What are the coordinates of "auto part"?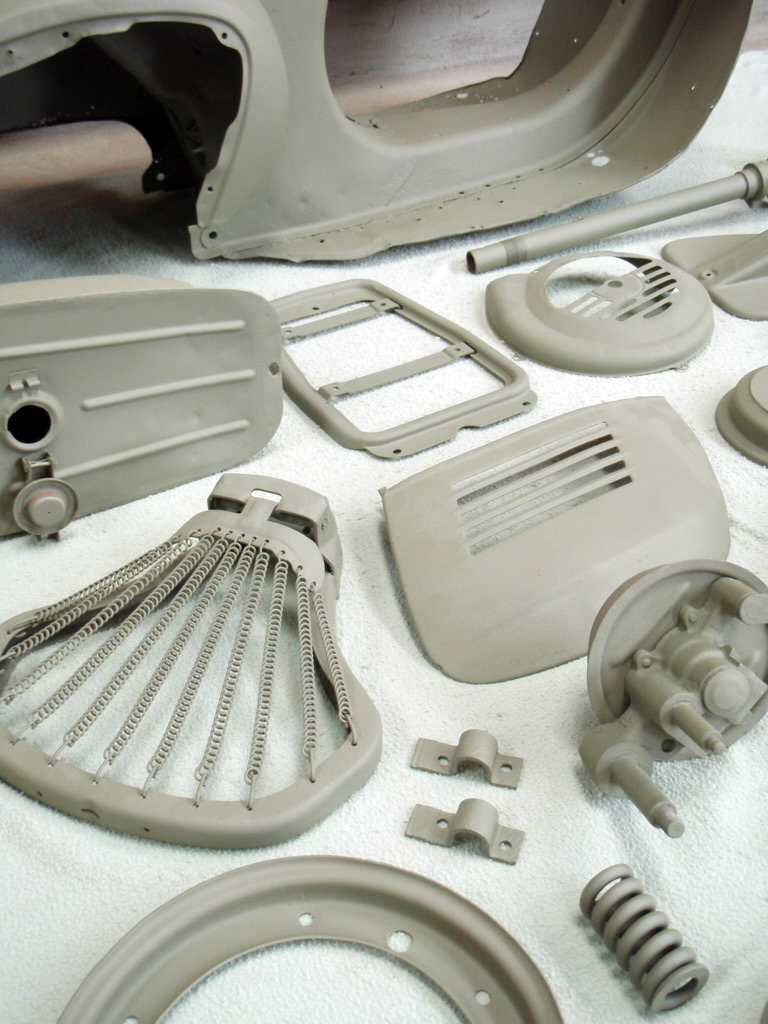
[714,363,767,466].
